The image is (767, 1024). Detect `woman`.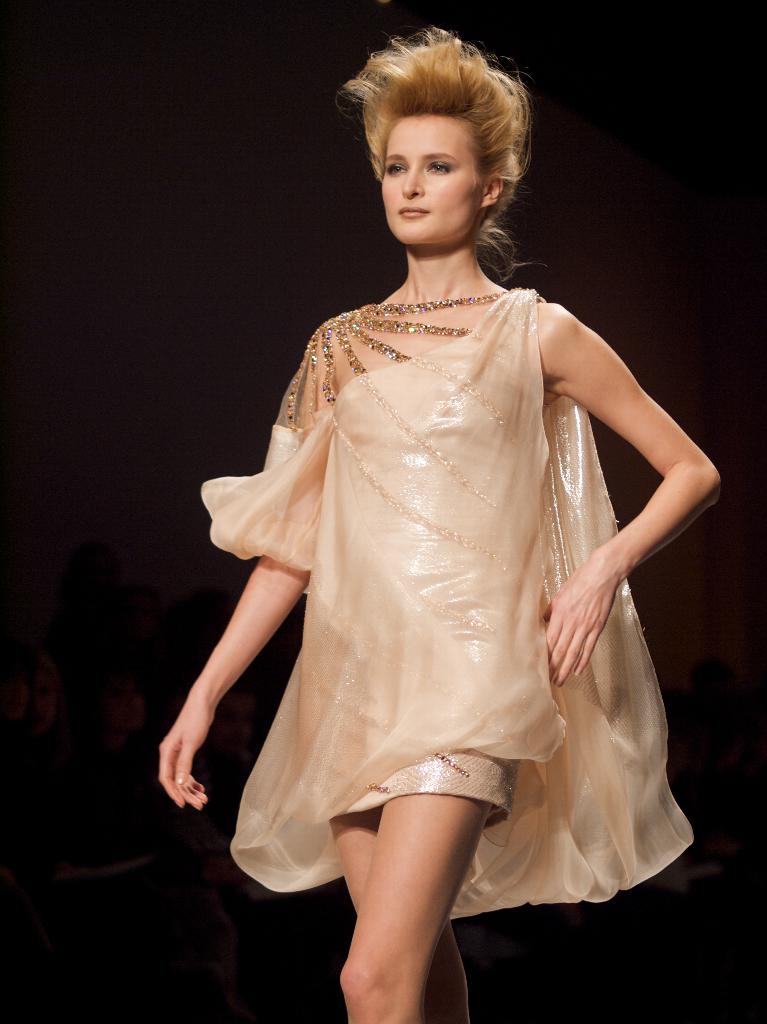
Detection: box(180, 82, 715, 891).
